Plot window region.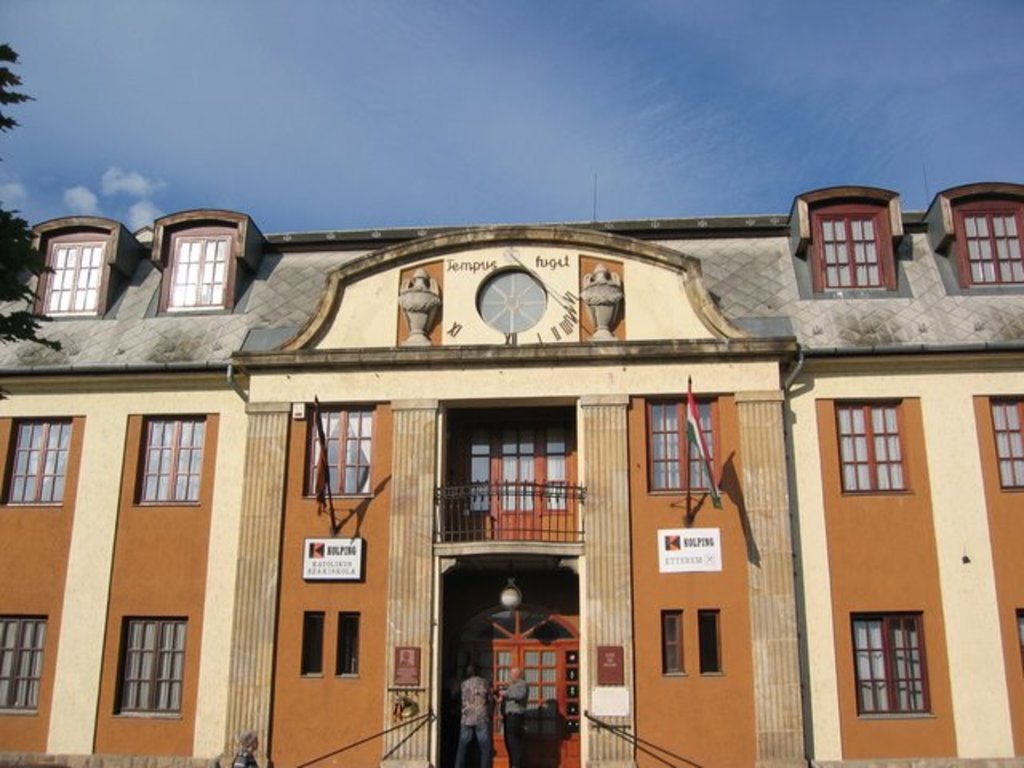
Plotted at locate(813, 205, 890, 290).
